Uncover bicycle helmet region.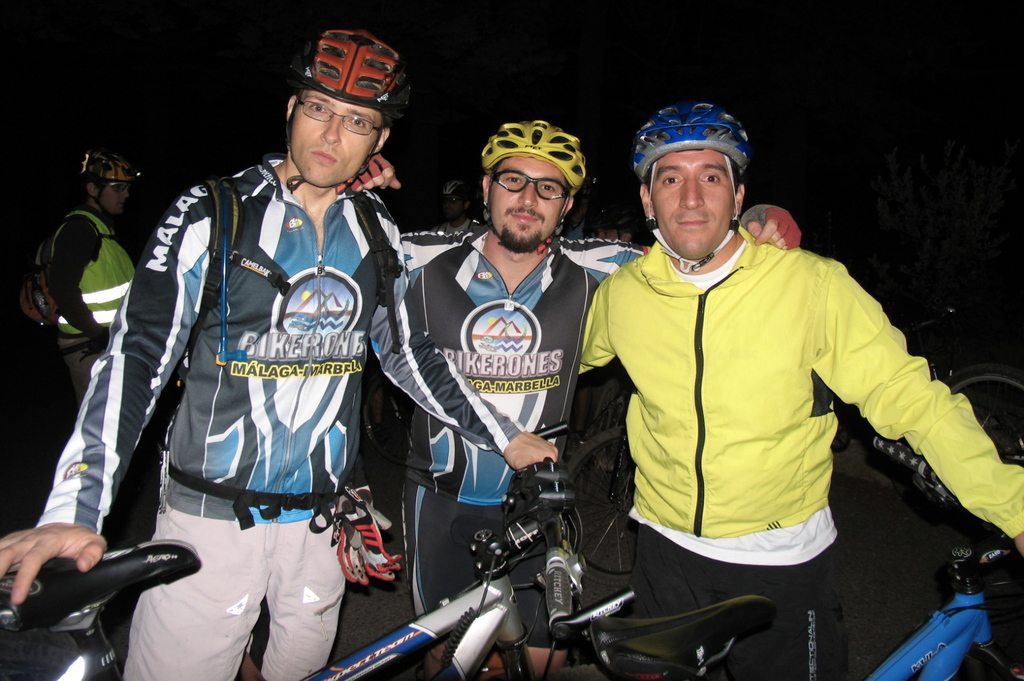
Uncovered: region(632, 99, 744, 168).
